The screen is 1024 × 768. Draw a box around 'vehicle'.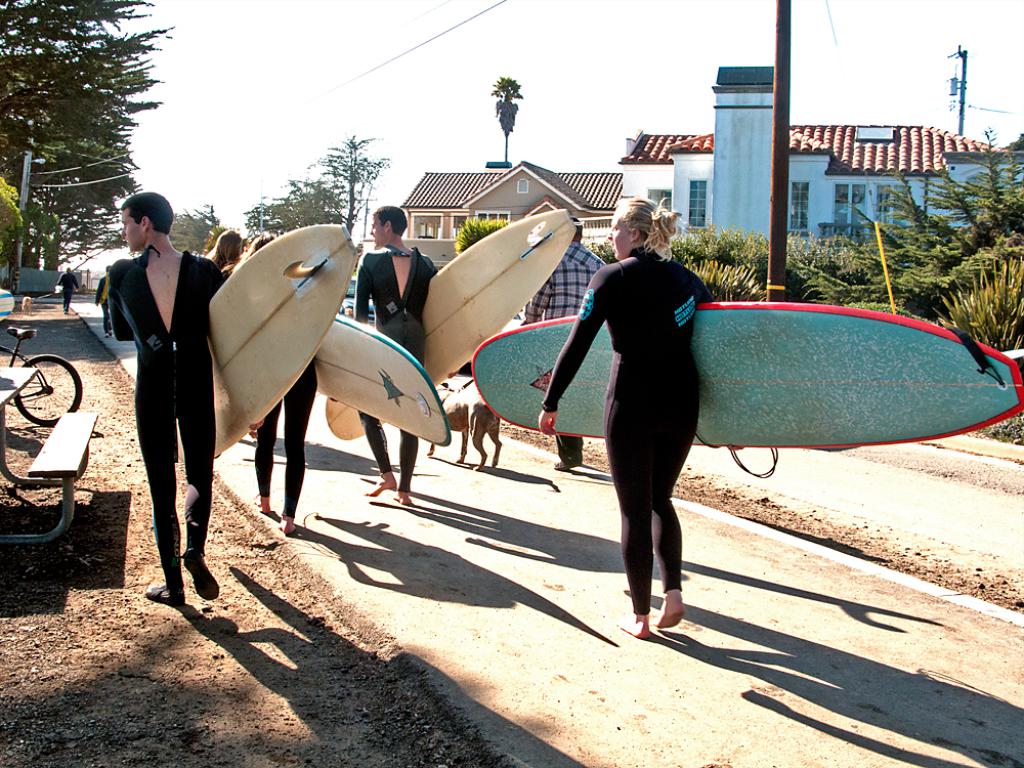
x1=325, y1=206, x2=577, y2=447.
